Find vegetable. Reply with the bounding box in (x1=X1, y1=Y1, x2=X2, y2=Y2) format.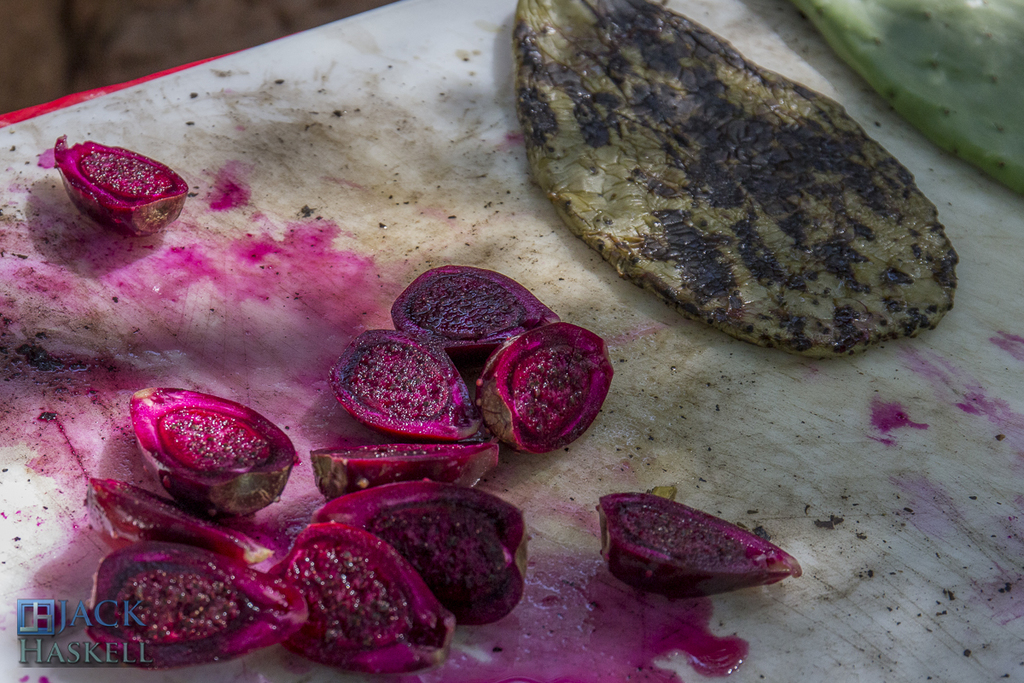
(x1=486, y1=326, x2=607, y2=456).
